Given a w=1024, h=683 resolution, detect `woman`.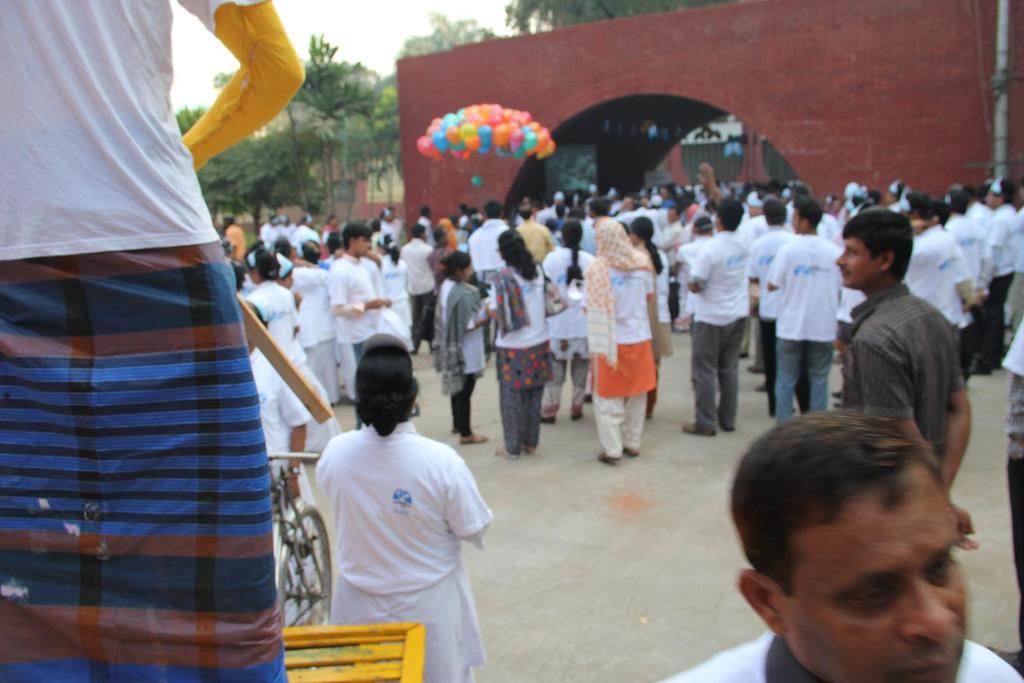
<region>273, 246, 298, 303</region>.
